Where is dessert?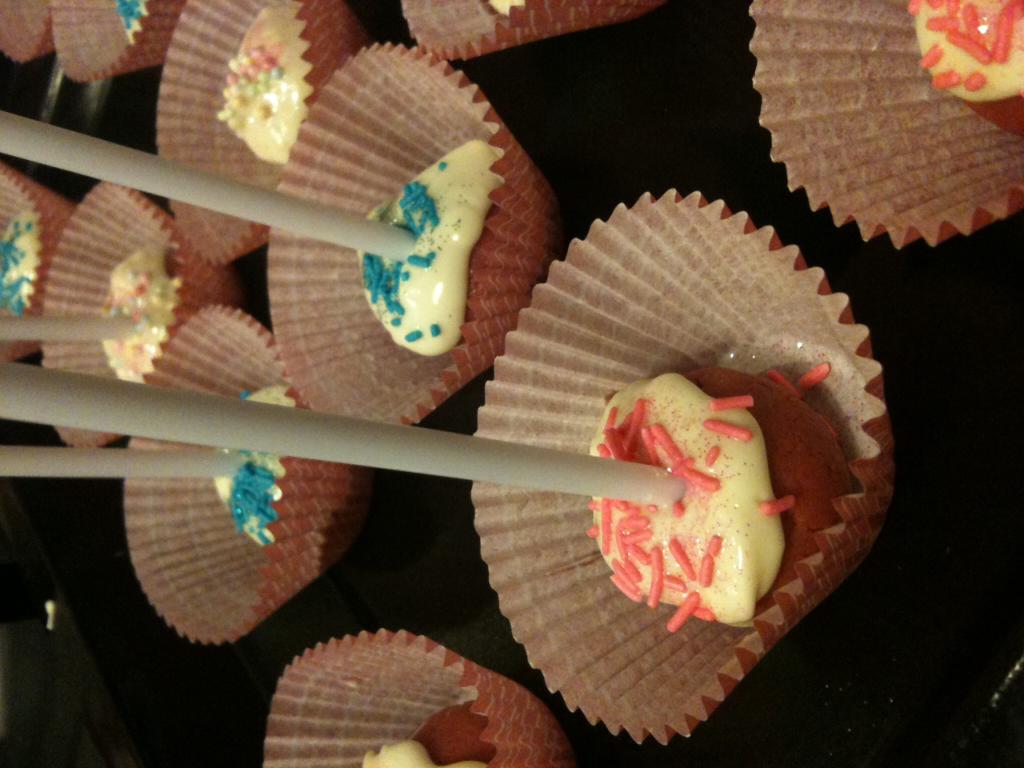
x1=110, y1=0, x2=155, y2=46.
